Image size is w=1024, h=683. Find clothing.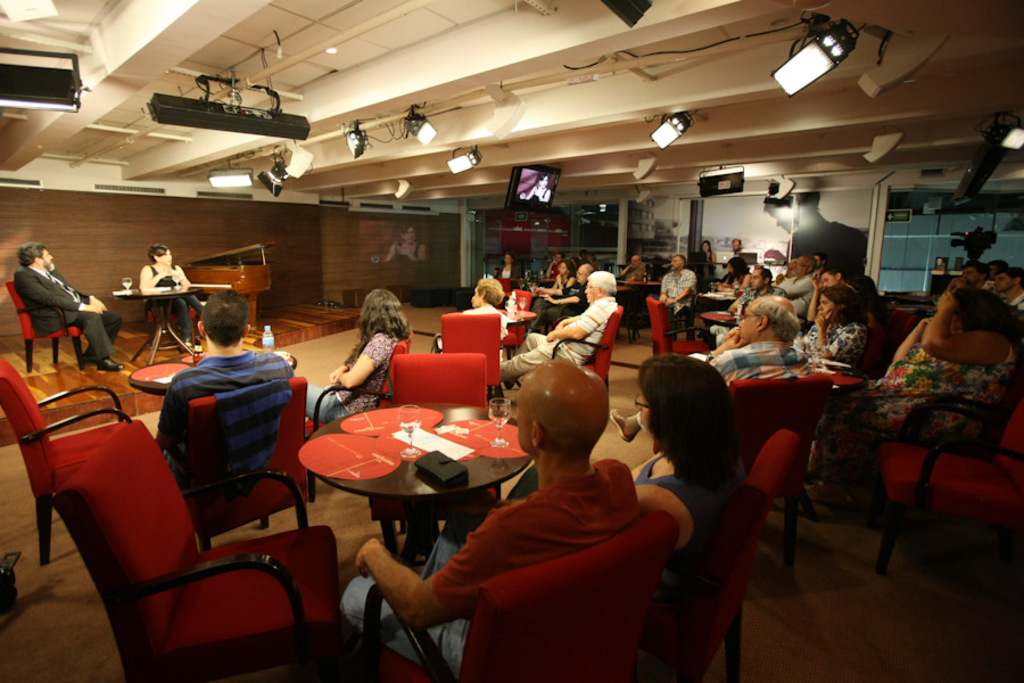
[left=552, top=271, right=581, bottom=294].
